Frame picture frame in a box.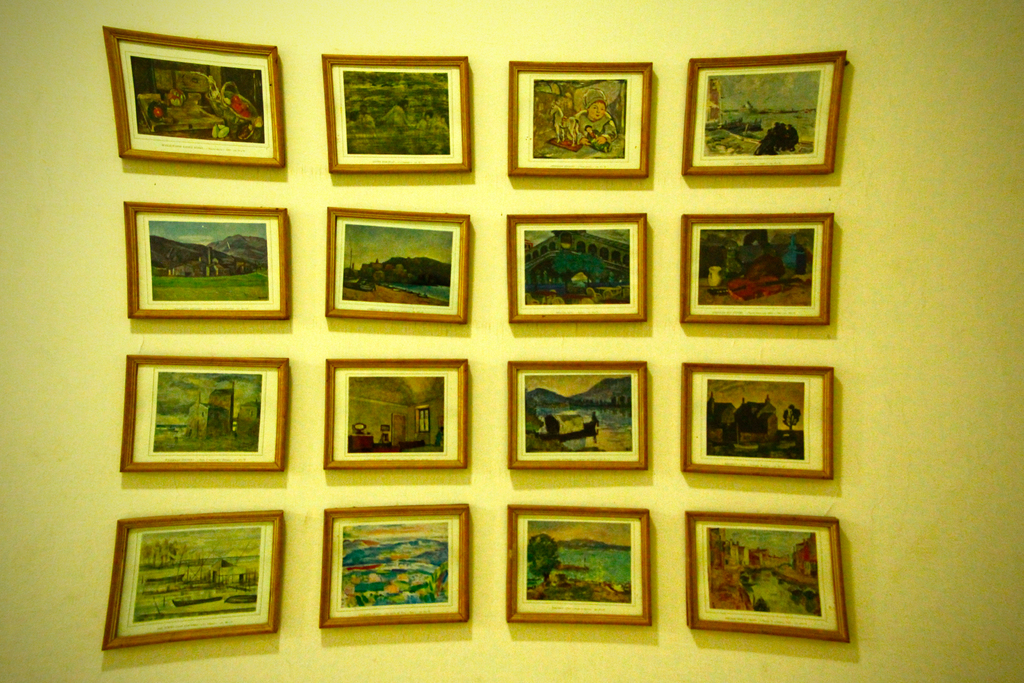
506 504 650 625.
